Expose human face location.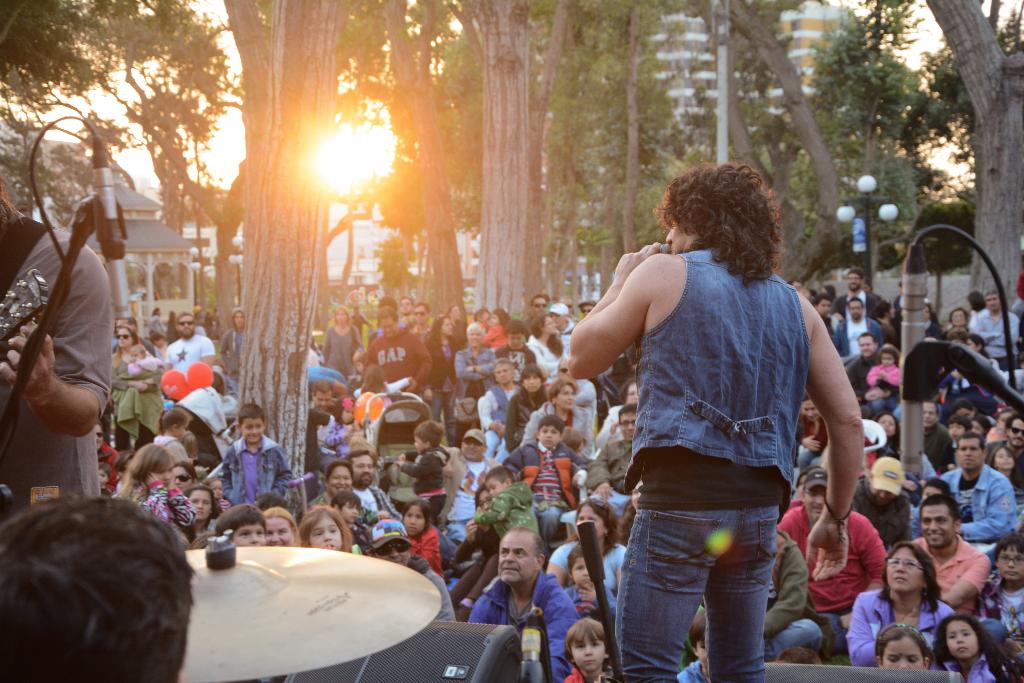
Exposed at locate(877, 410, 898, 435).
